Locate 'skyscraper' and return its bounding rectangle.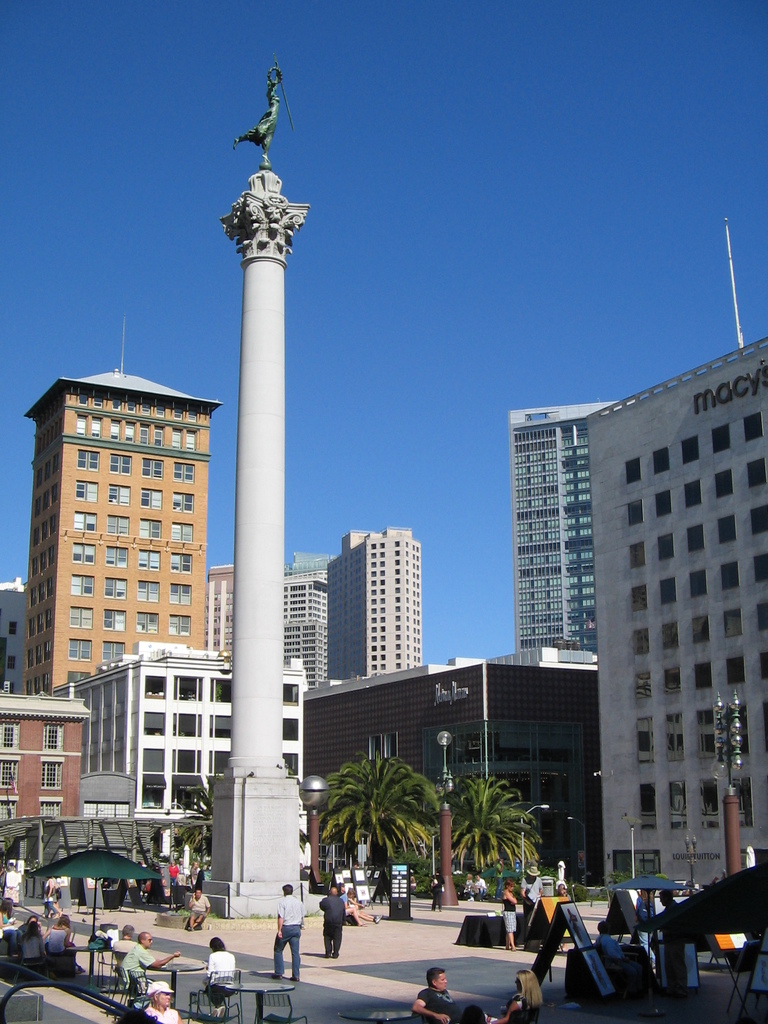
<bbox>575, 340, 767, 895</bbox>.
